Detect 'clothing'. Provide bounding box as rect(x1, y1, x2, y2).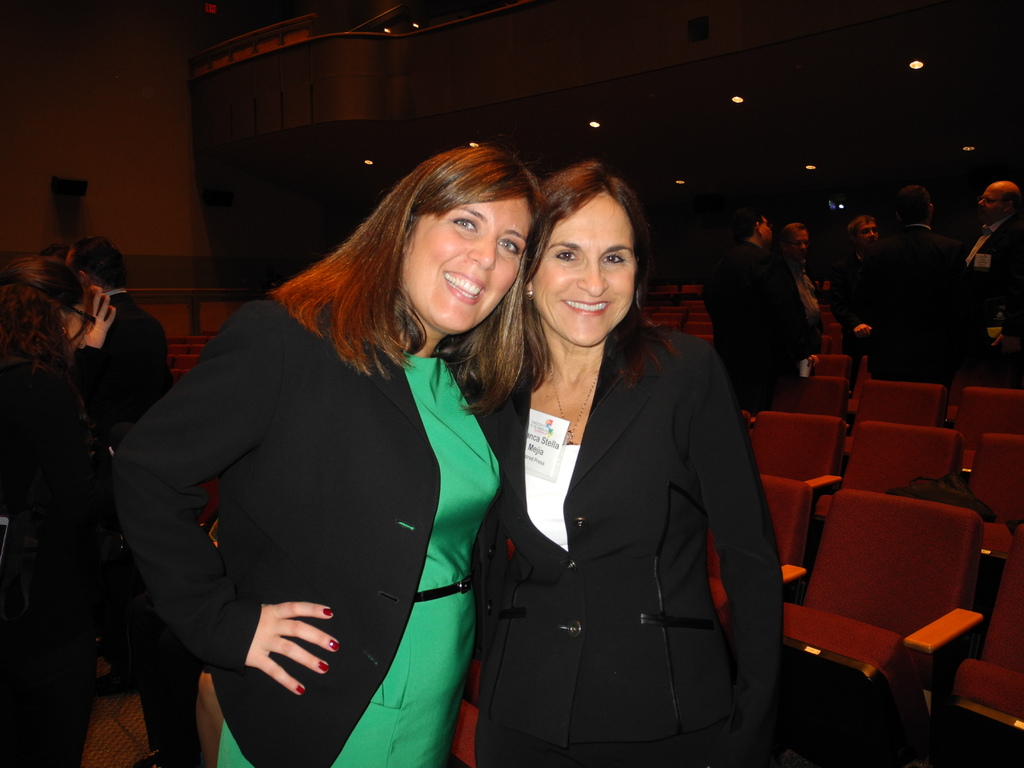
rect(852, 221, 965, 376).
